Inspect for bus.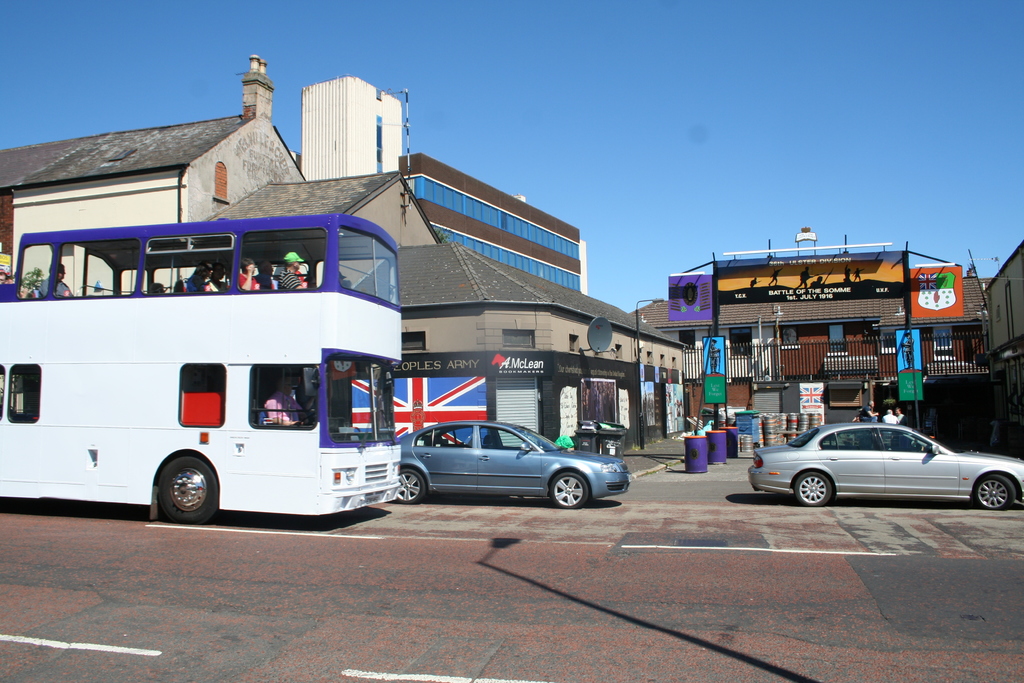
Inspection: (x1=0, y1=215, x2=404, y2=525).
